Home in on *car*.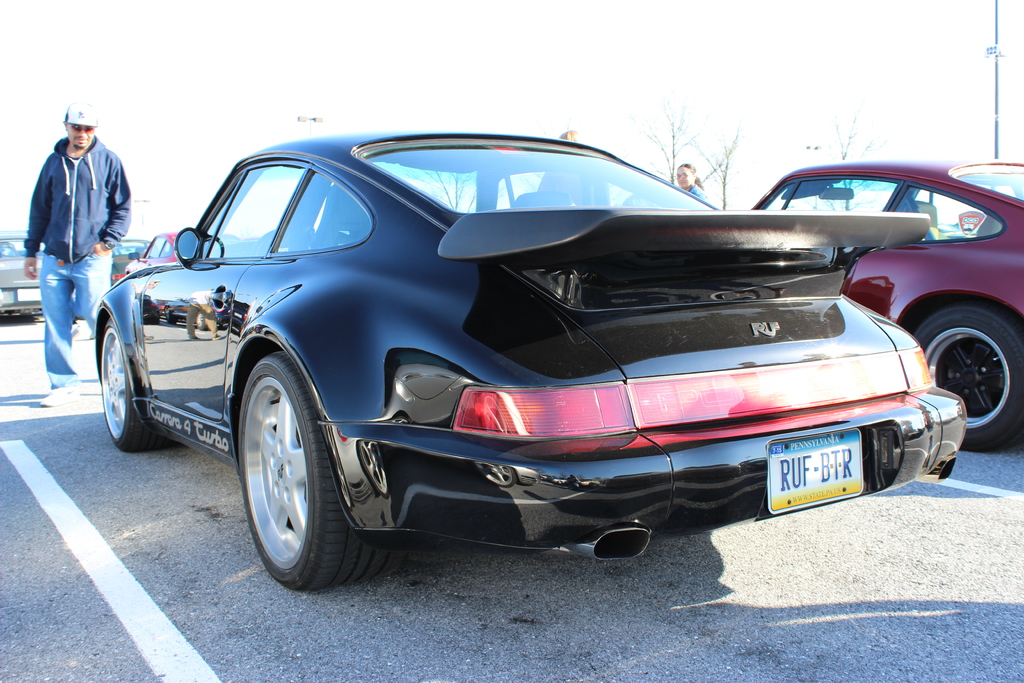
Homed in at 746, 153, 1023, 451.
